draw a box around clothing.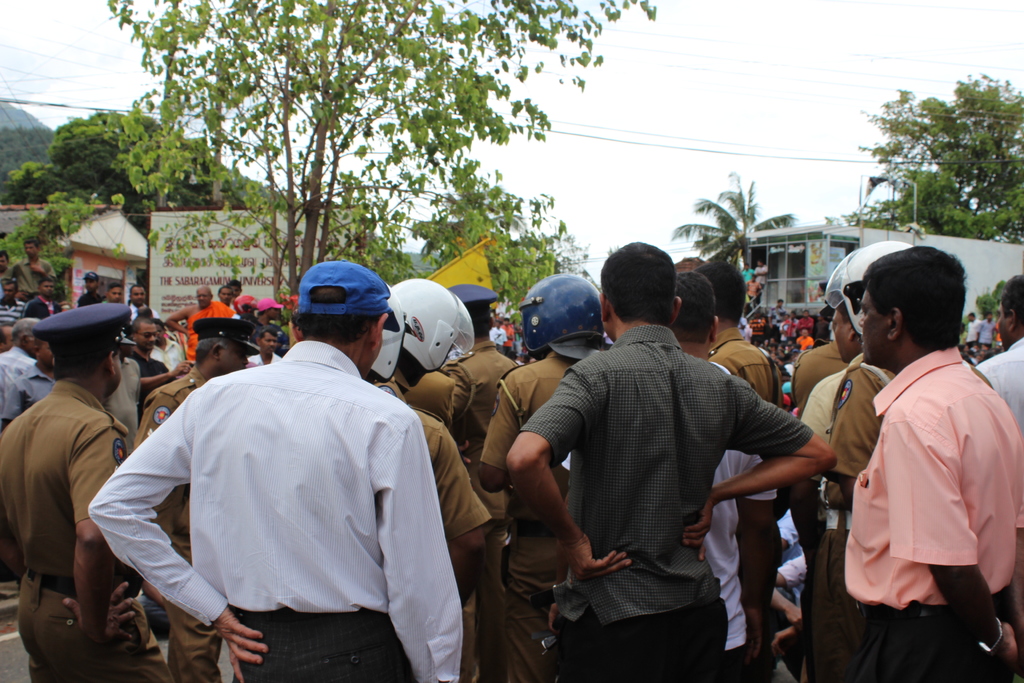
{"left": 0, "top": 350, "right": 49, "bottom": 419}.
